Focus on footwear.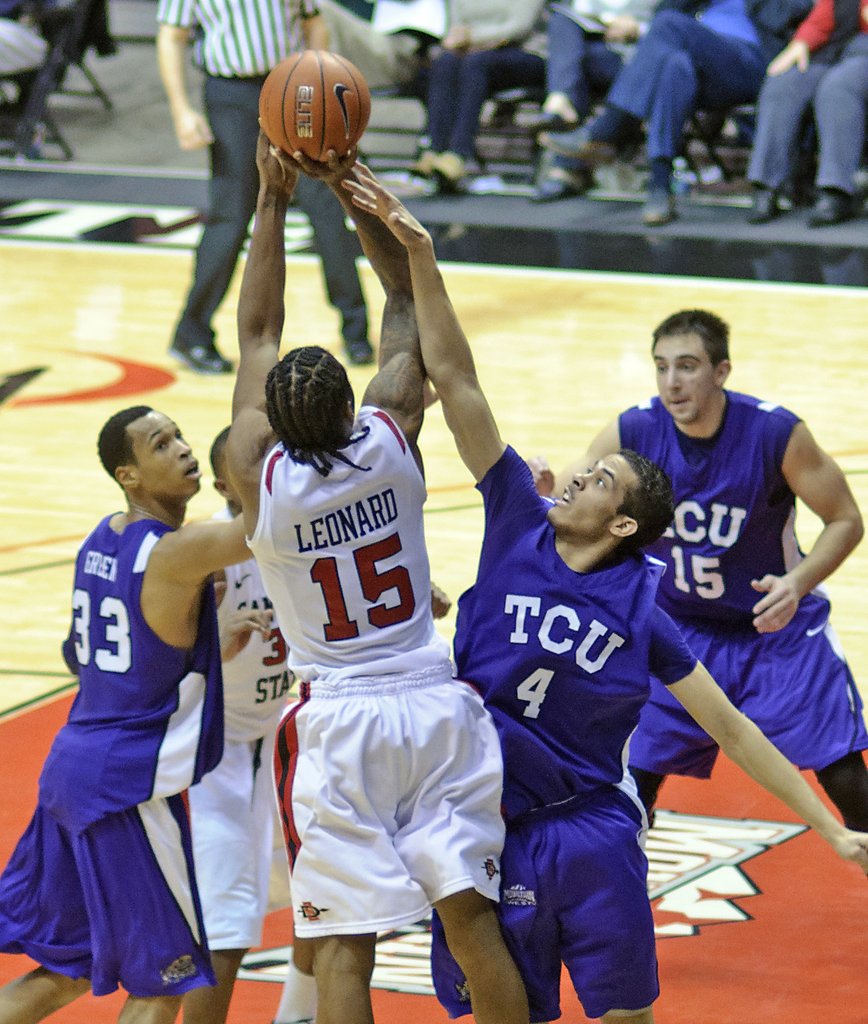
Focused at 168,333,236,373.
